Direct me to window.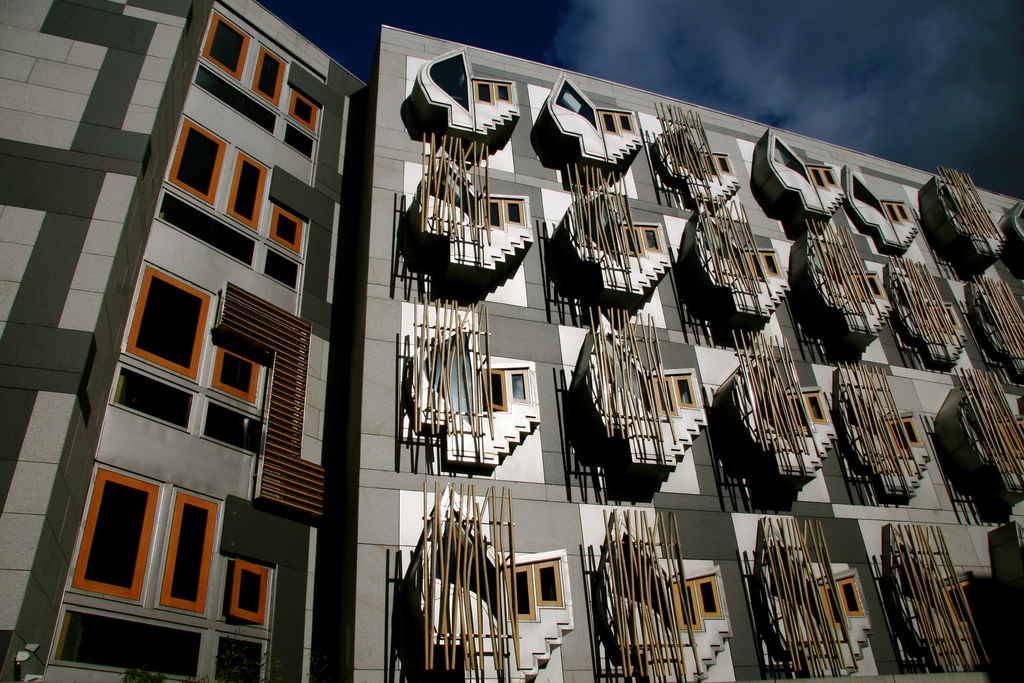
Direction: 161, 488, 217, 611.
